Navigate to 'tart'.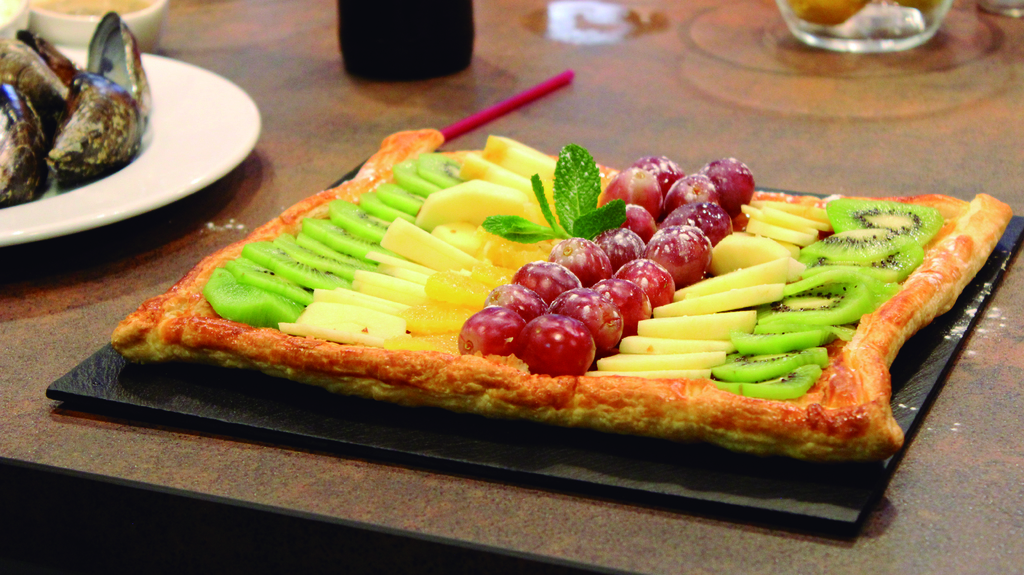
Navigation target: bbox=(0, 6, 148, 206).
